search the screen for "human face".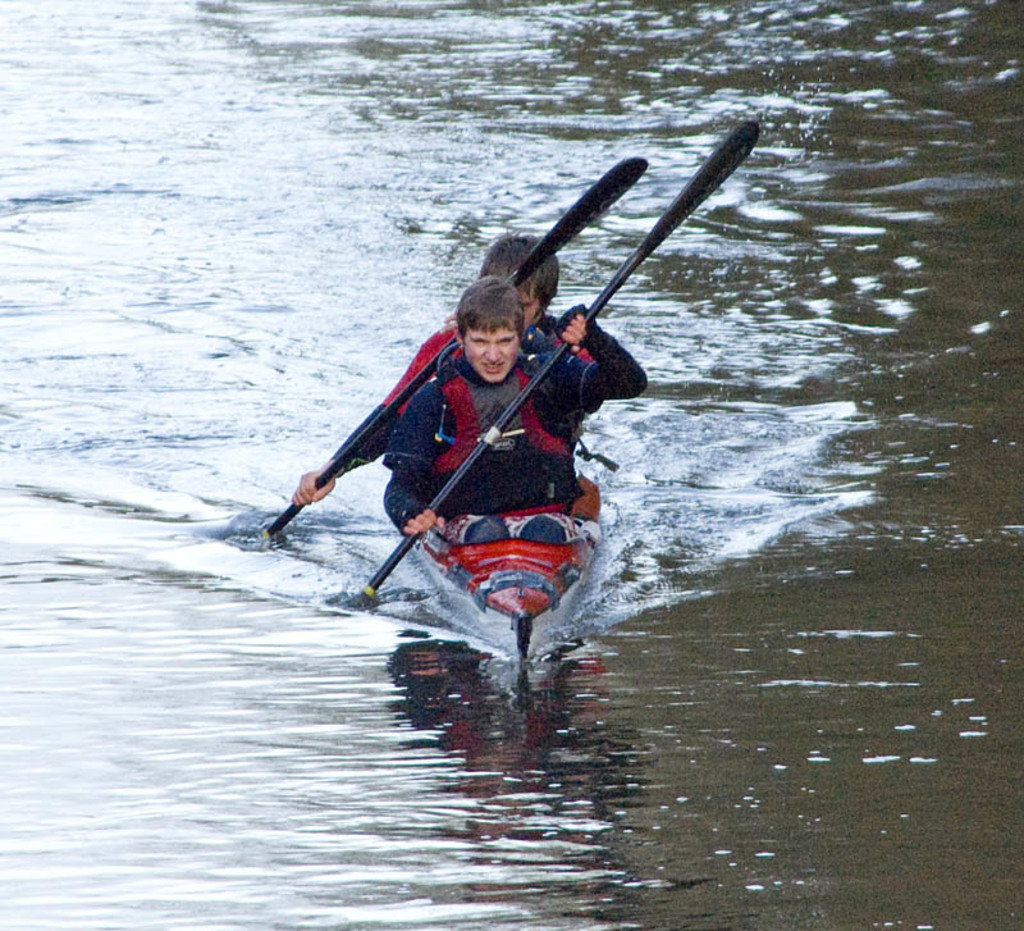
Found at x1=463 y1=321 x2=521 y2=383.
